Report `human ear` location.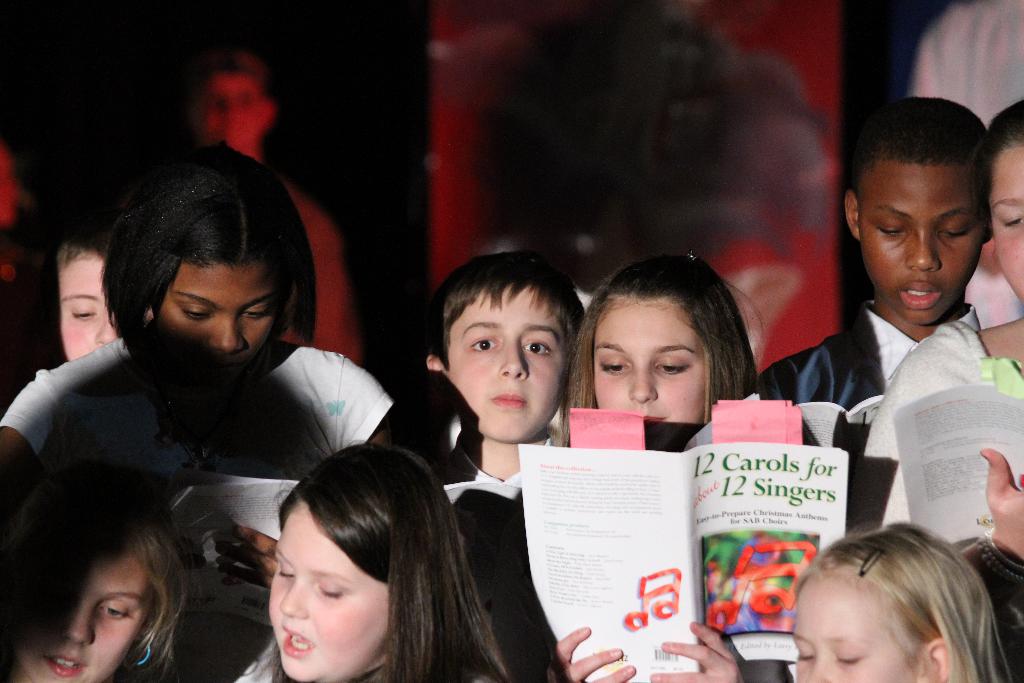
Report: <region>844, 188, 859, 239</region>.
